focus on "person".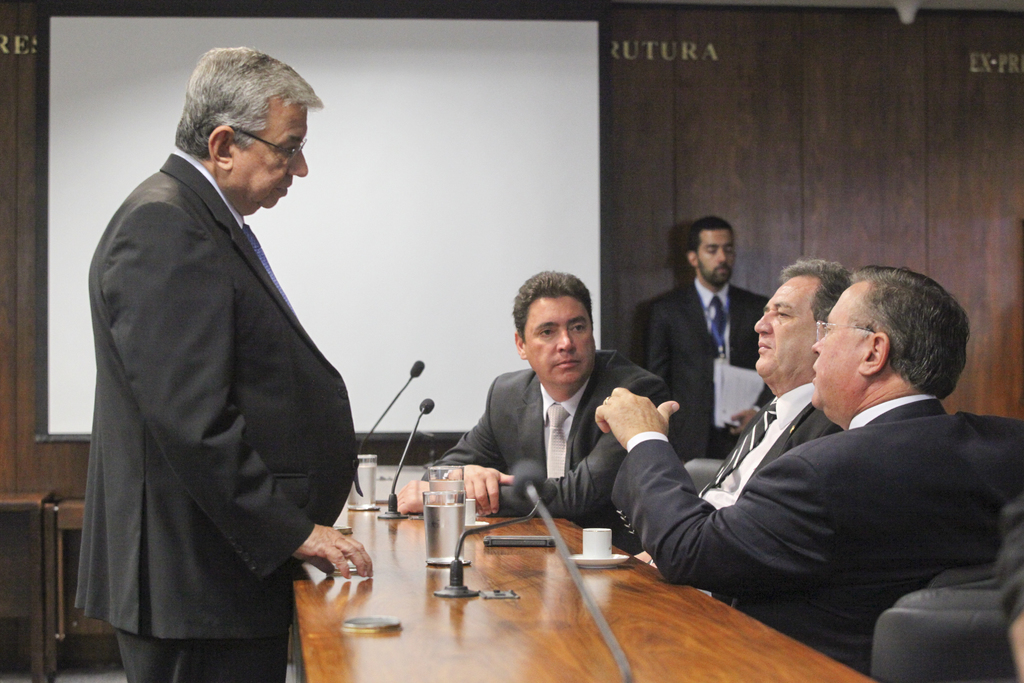
Focused at (396, 270, 669, 554).
